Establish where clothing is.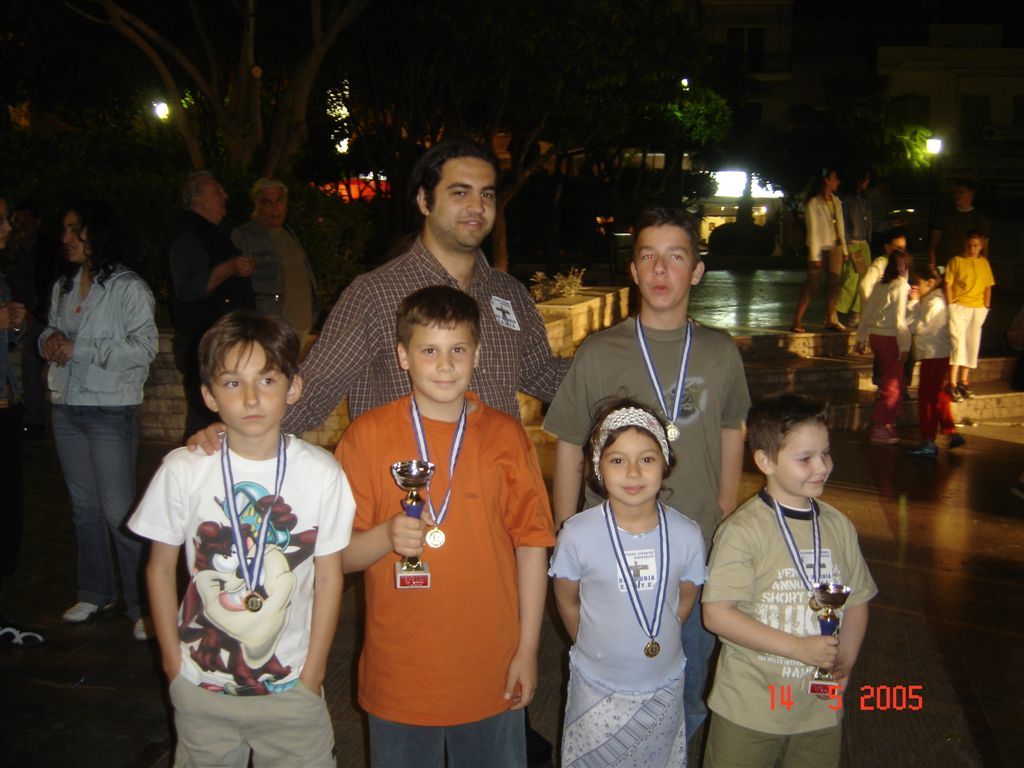
Established at 49,259,157,614.
